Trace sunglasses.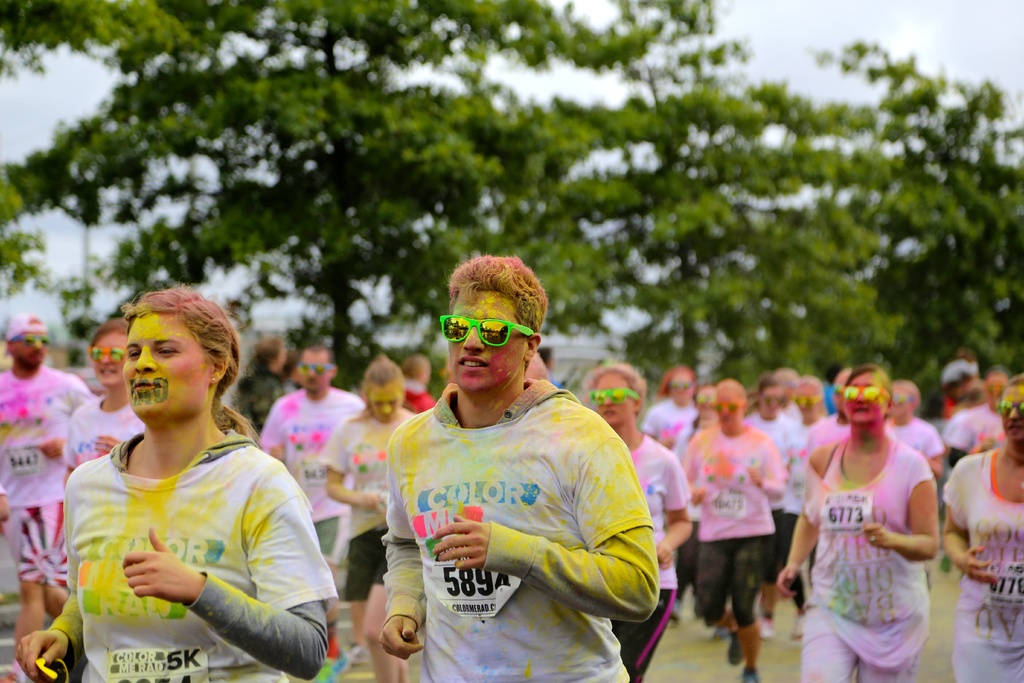
Traced to 10/332/50/345.
